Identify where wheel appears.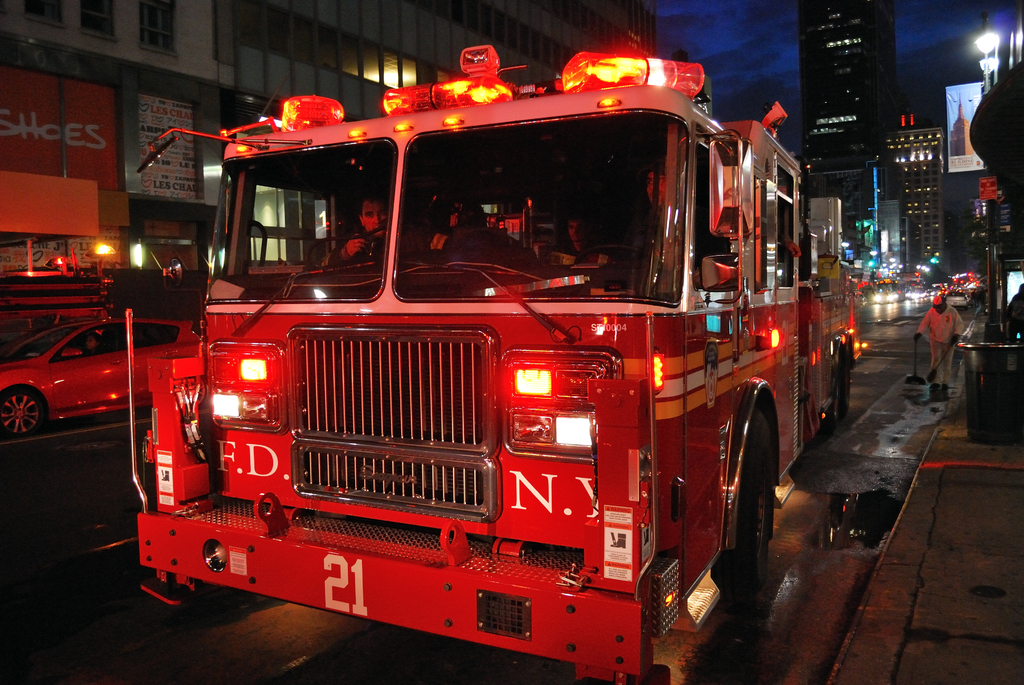
Appears at select_region(0, 386, 39, 437).
